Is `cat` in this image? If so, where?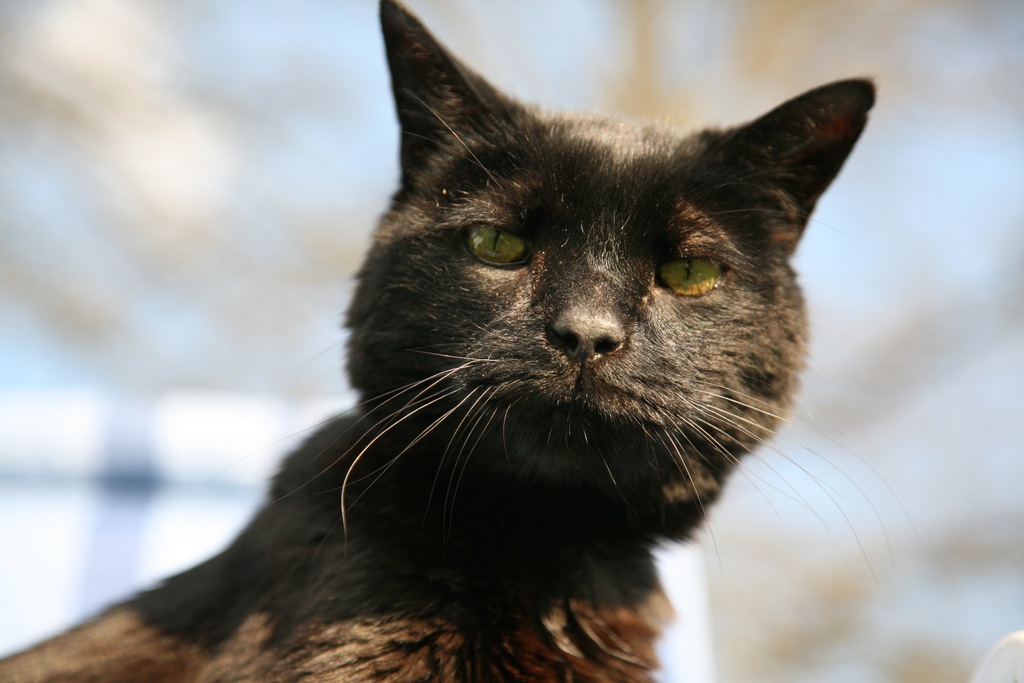
Yes, at crop(0, 0, 880, 682).
